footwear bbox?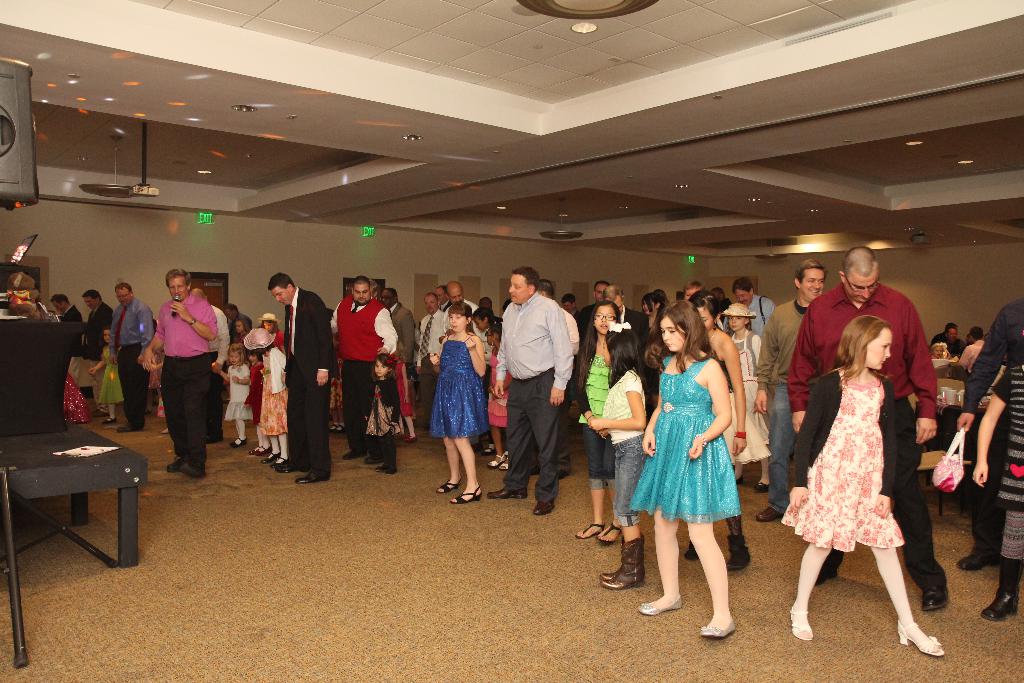
locate(599, 522, 622, 541)
